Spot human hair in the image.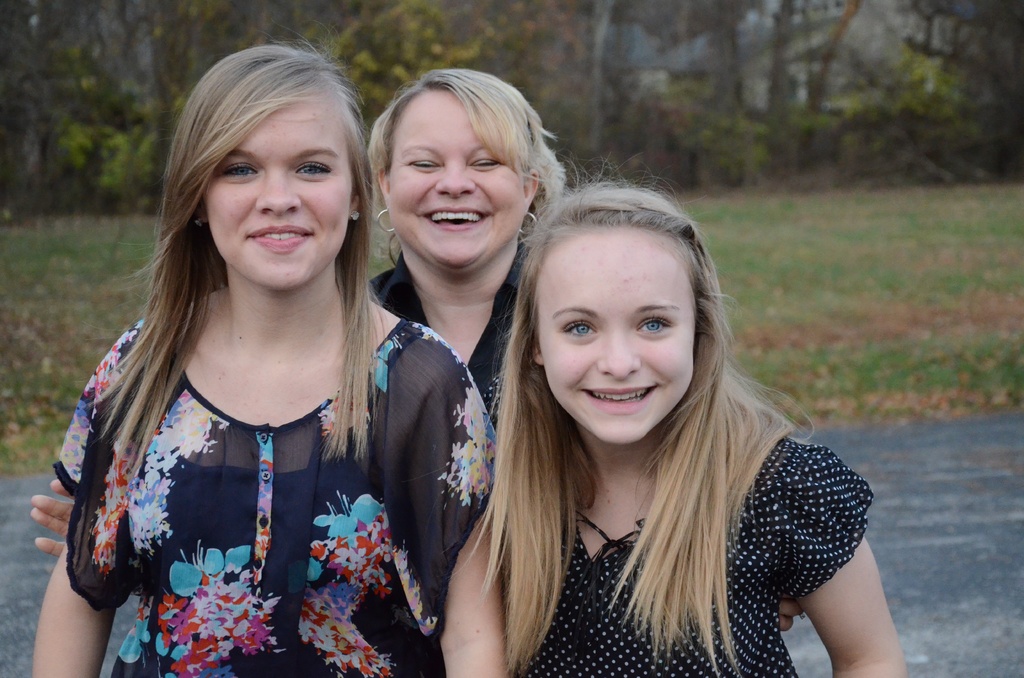
human hair found at [x1=371, y1=67, x2=572, y2=274].
